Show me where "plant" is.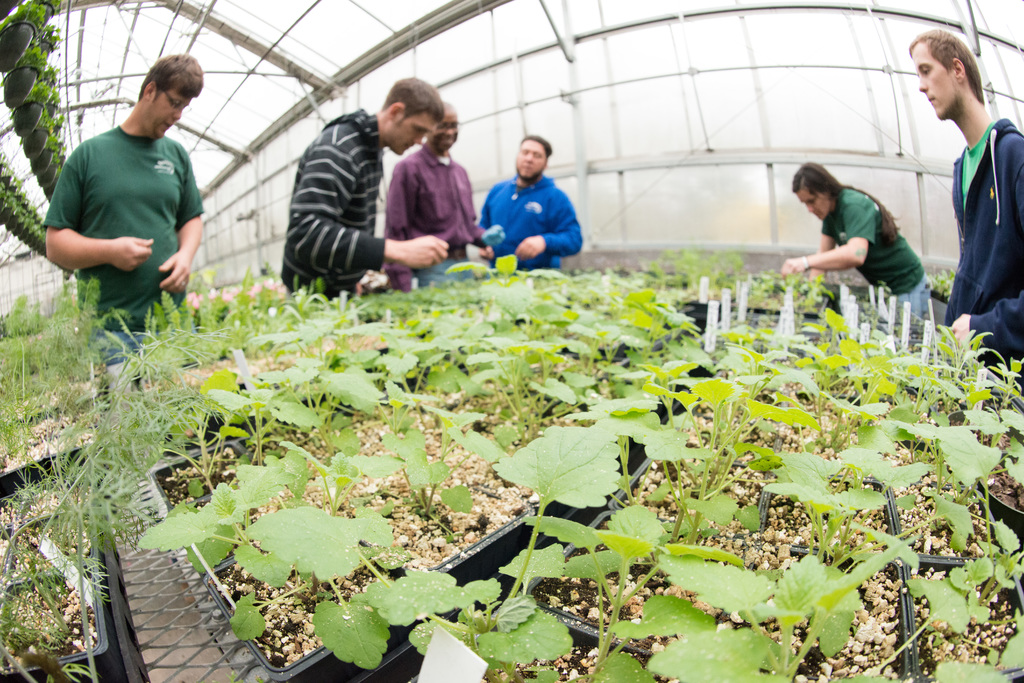
"plant" is at <box>0,0,49,33</box>.
